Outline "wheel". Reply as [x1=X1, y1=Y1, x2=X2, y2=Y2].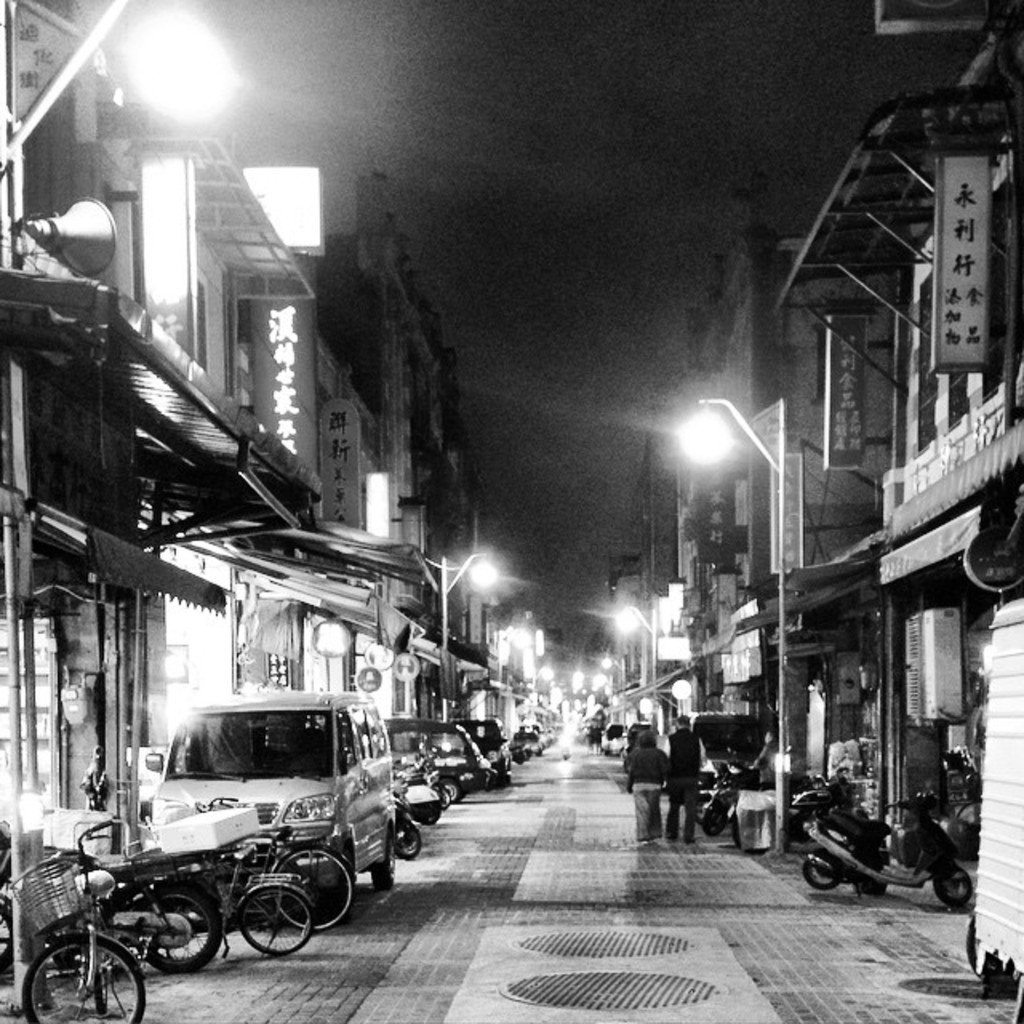
[x1=806, y1=853, x2=853, y2=904].
